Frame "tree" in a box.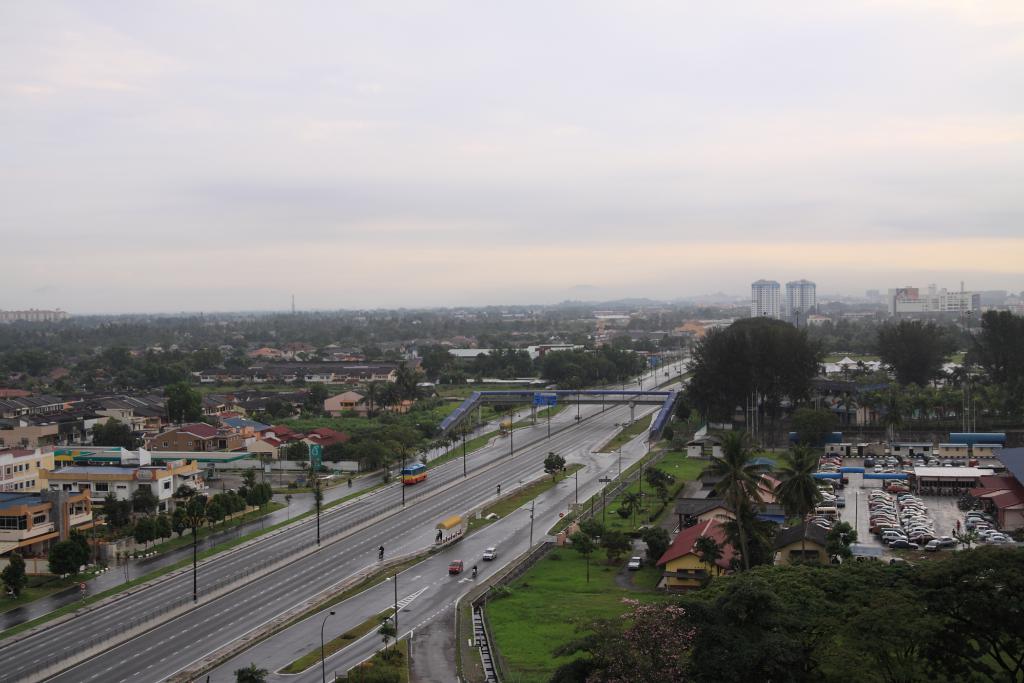
84:413:141:450.
